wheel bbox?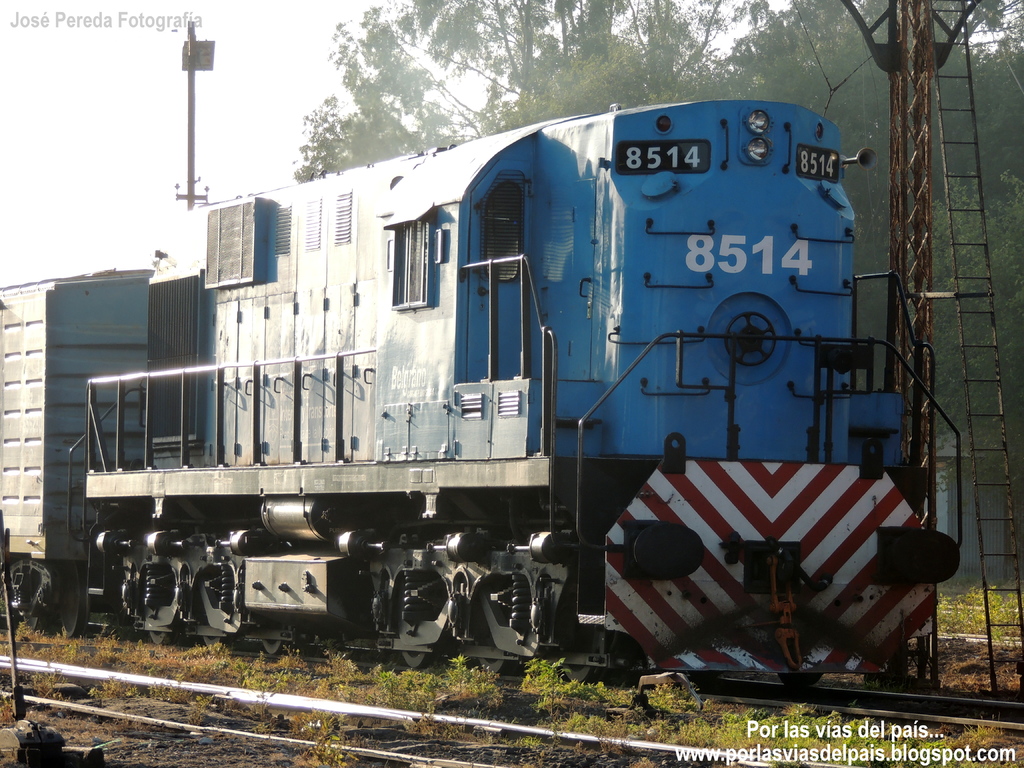
(723,312,780,369)
